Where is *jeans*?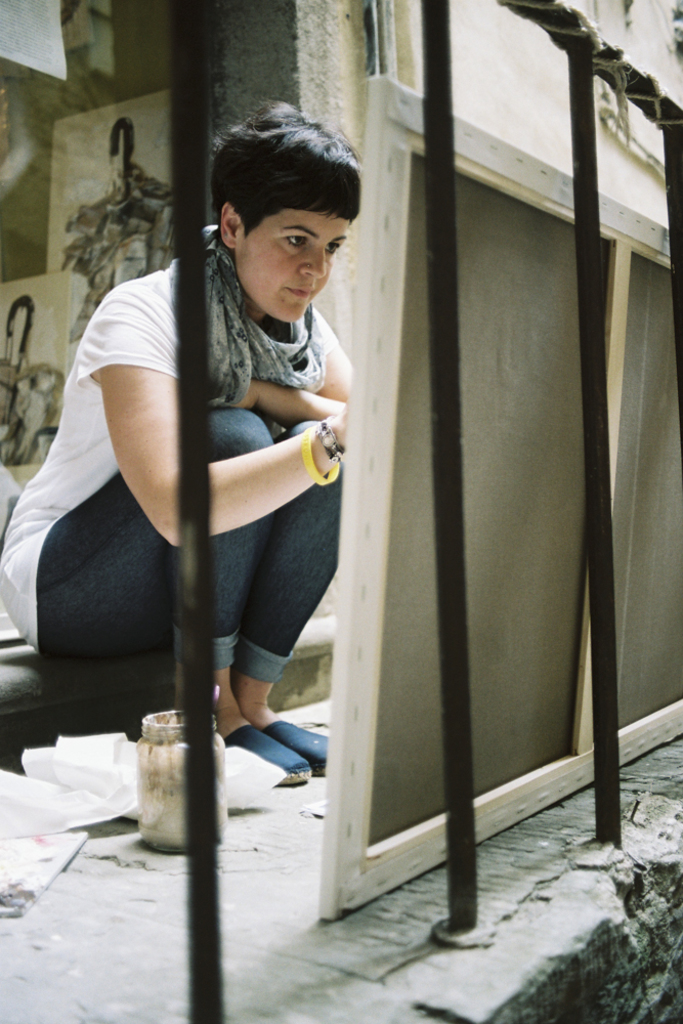
[54,428,340,749].
